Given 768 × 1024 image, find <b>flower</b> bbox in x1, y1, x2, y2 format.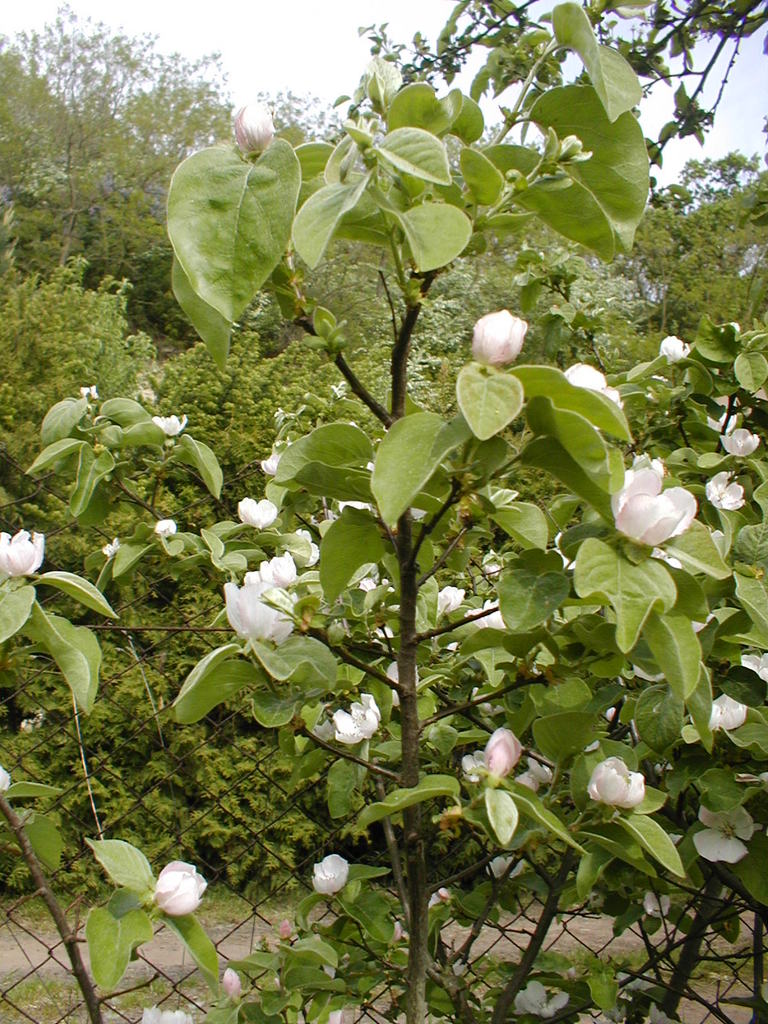
735, 646, 767, 691.
